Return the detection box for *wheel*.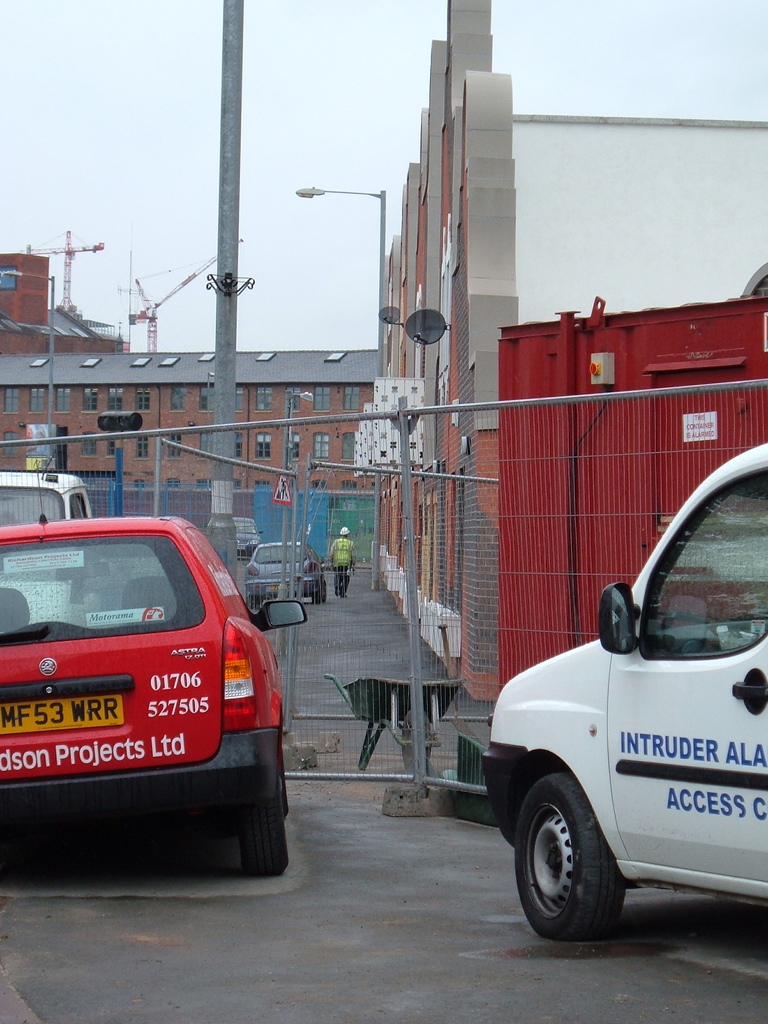
bbox=[401, 707, 431, 769].
